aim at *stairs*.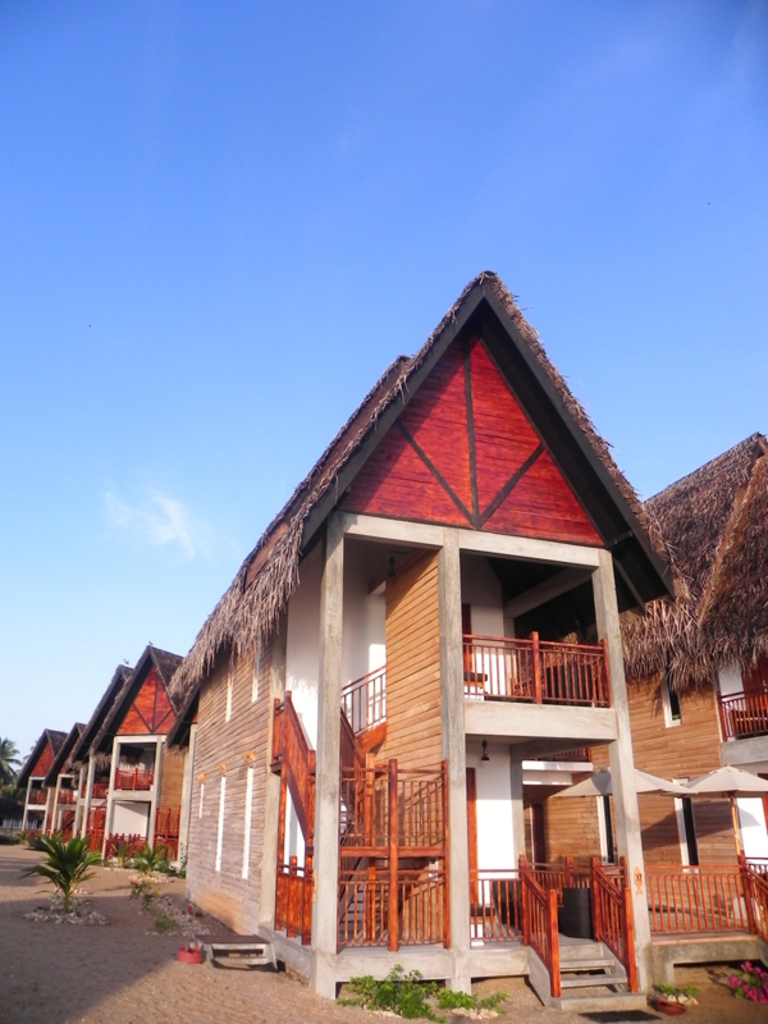
Aimed at [x1=526, y1=941, x2=658, y2=1015].
